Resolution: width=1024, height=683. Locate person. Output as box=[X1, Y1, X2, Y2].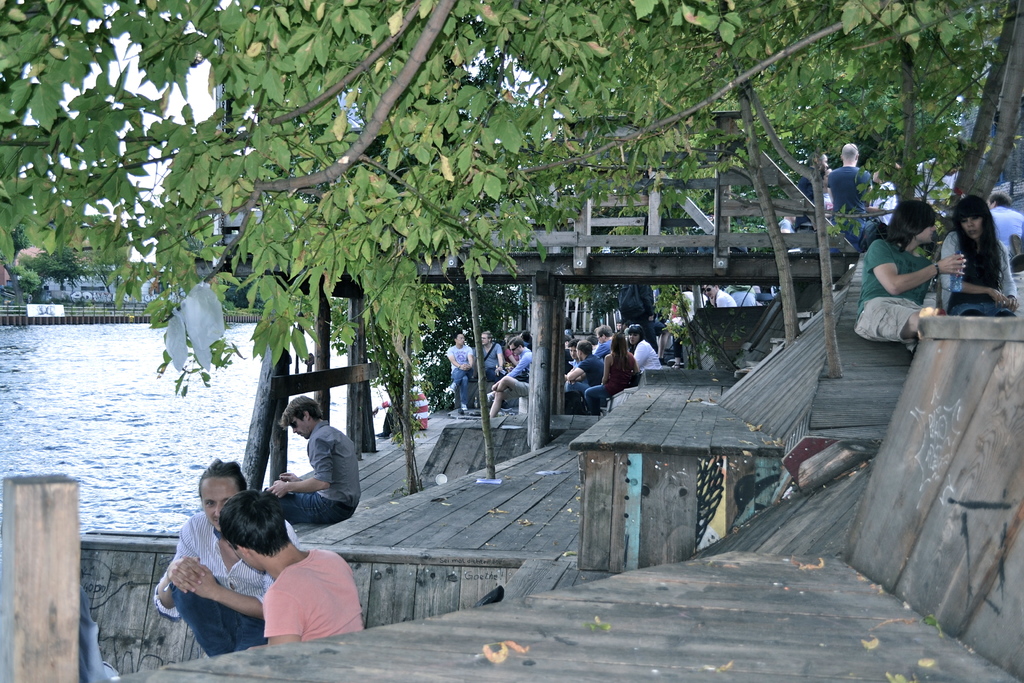
box=[934, 187, 1023, 320].
